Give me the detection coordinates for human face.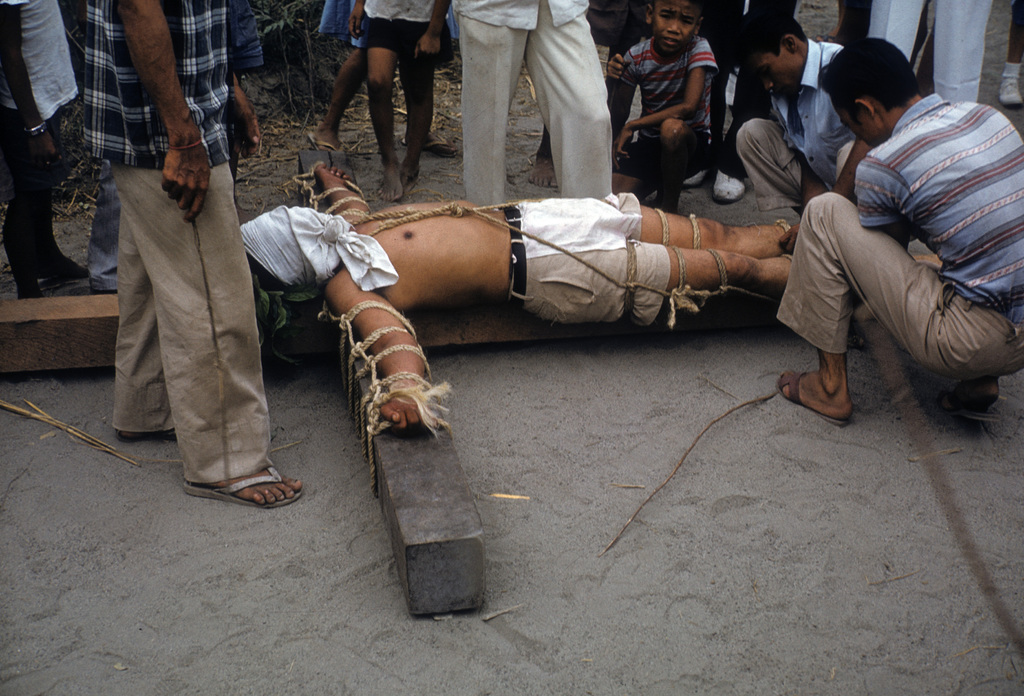
{"x1": 651, "y1": 0, "x2": 698, "y2": 49}.
